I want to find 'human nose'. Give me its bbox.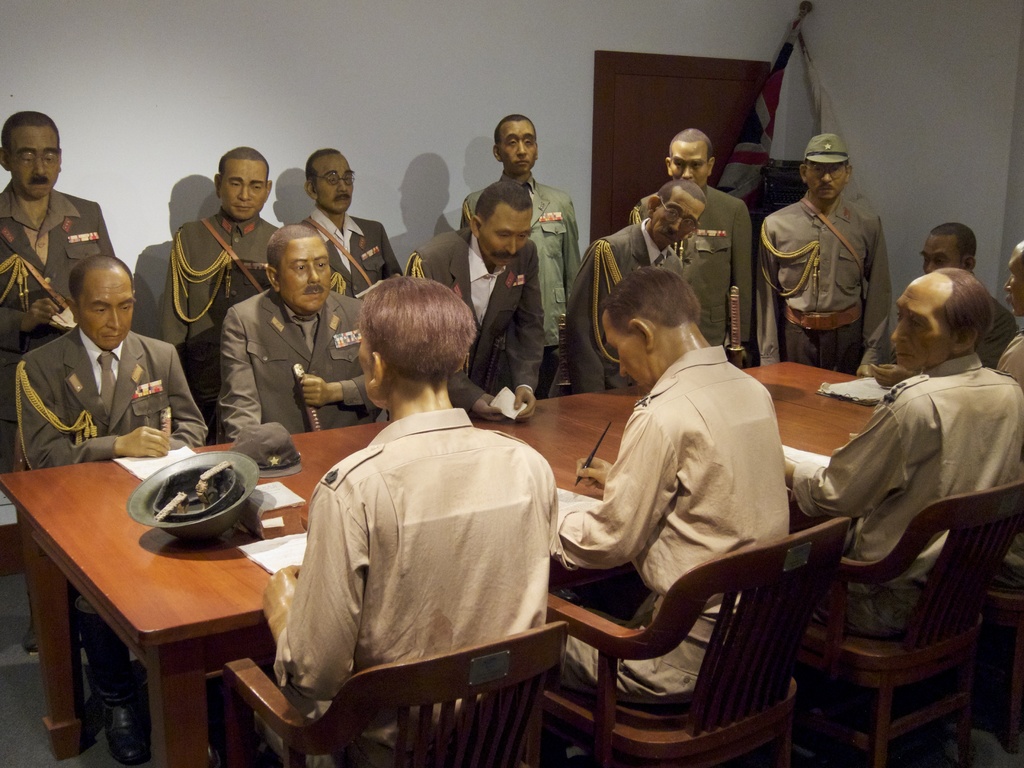
<region>668, 216, 682, 233</region>.
